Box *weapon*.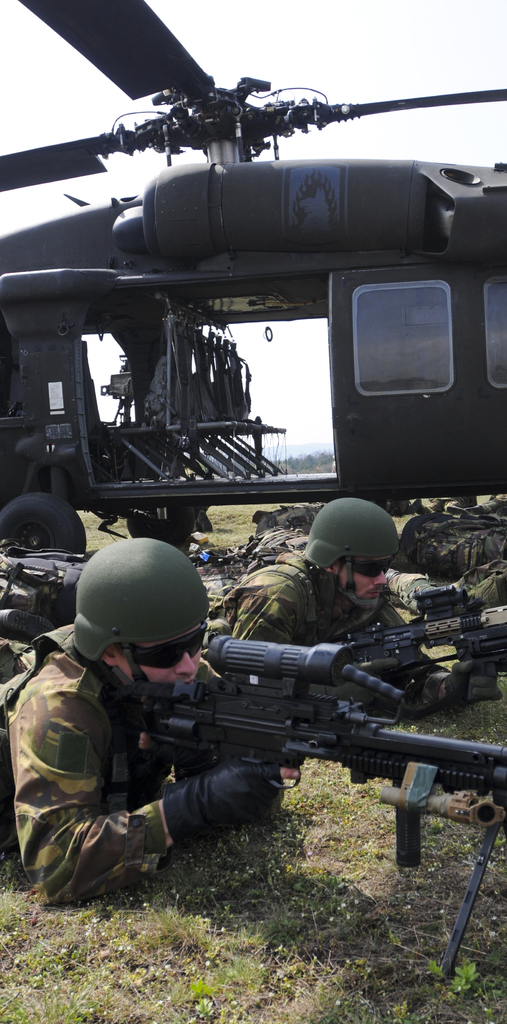
left=101, top=611, right=472, bottom=900.
